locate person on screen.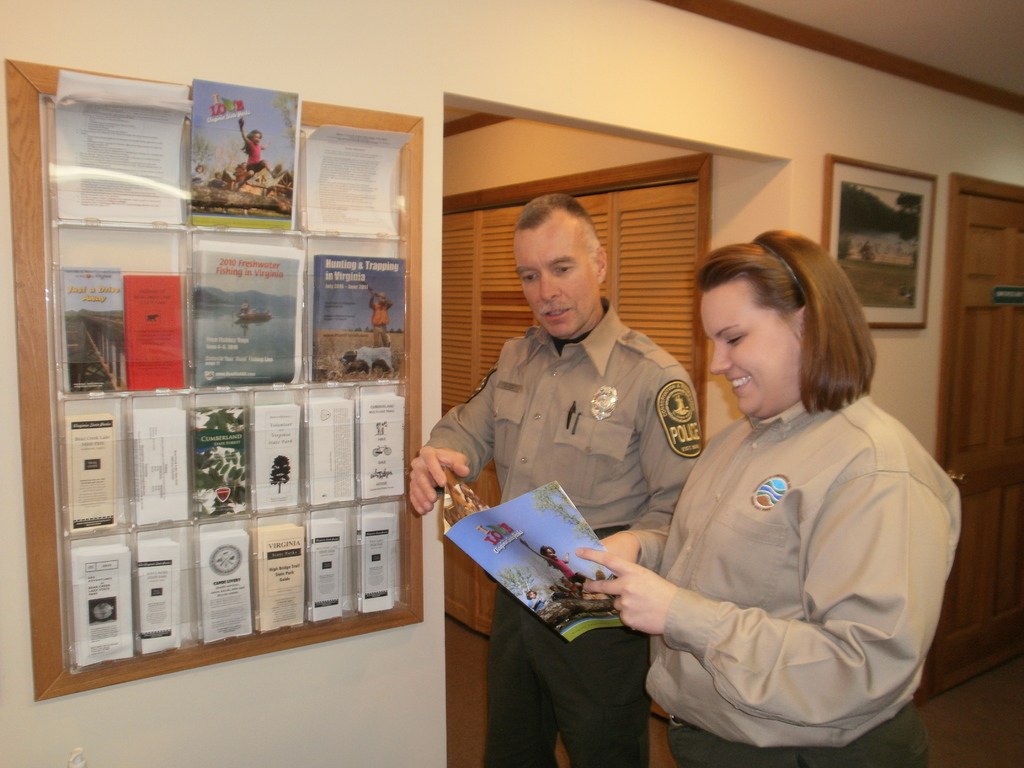
On screen at (572,230,965,767).
